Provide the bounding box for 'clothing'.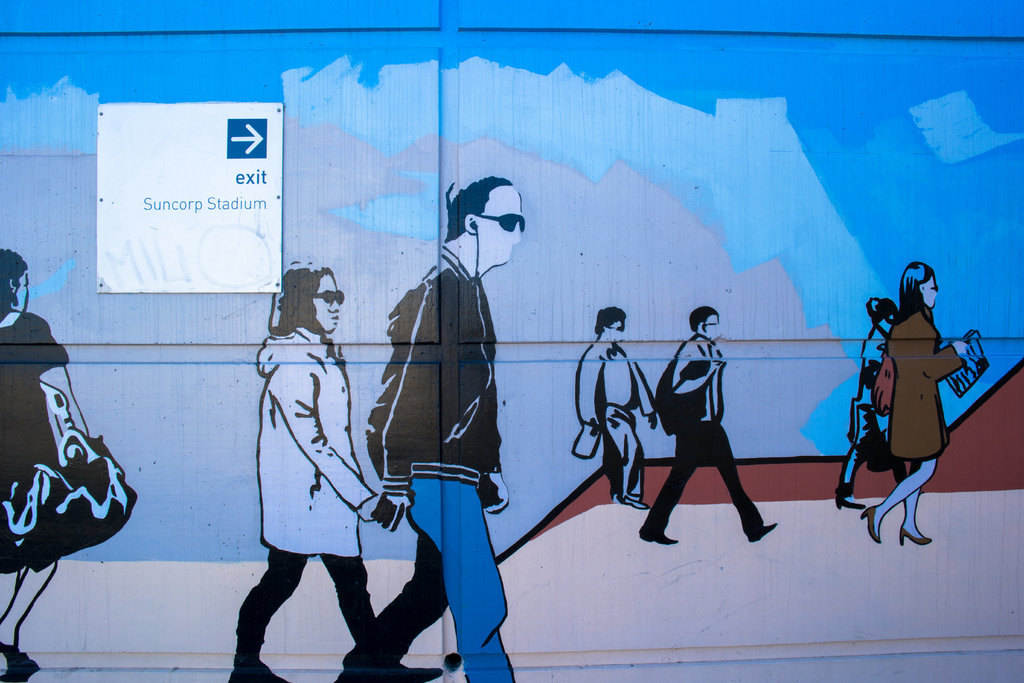
left=635, top=334, right=762, bottom=536.
